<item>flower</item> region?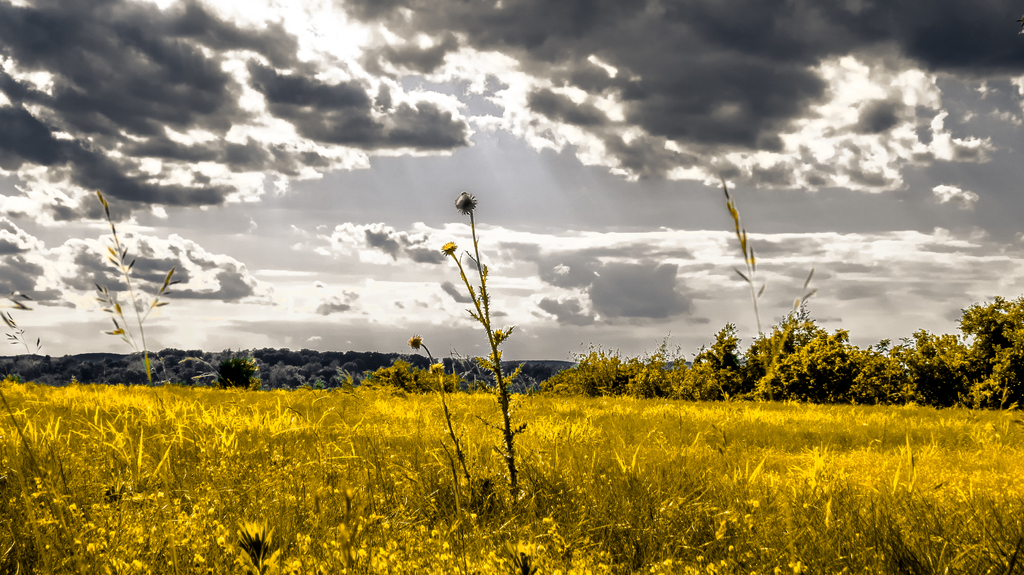
bbox(442, 238, 461, 254)
